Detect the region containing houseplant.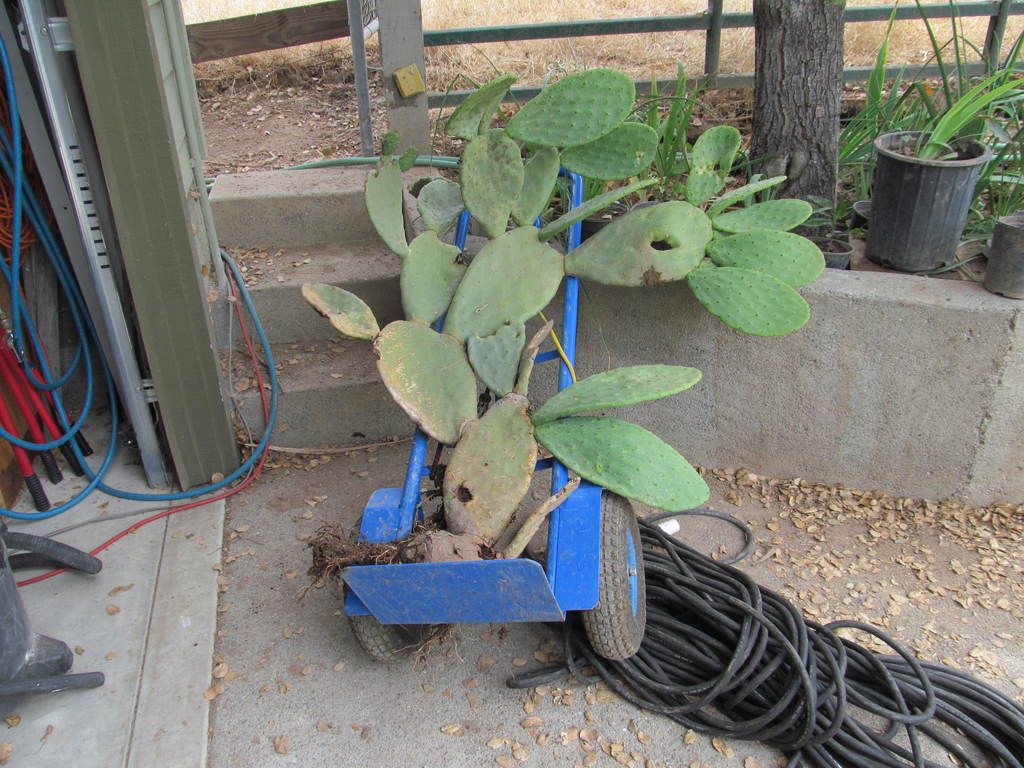
detection(980, 207, 1023, 300).
